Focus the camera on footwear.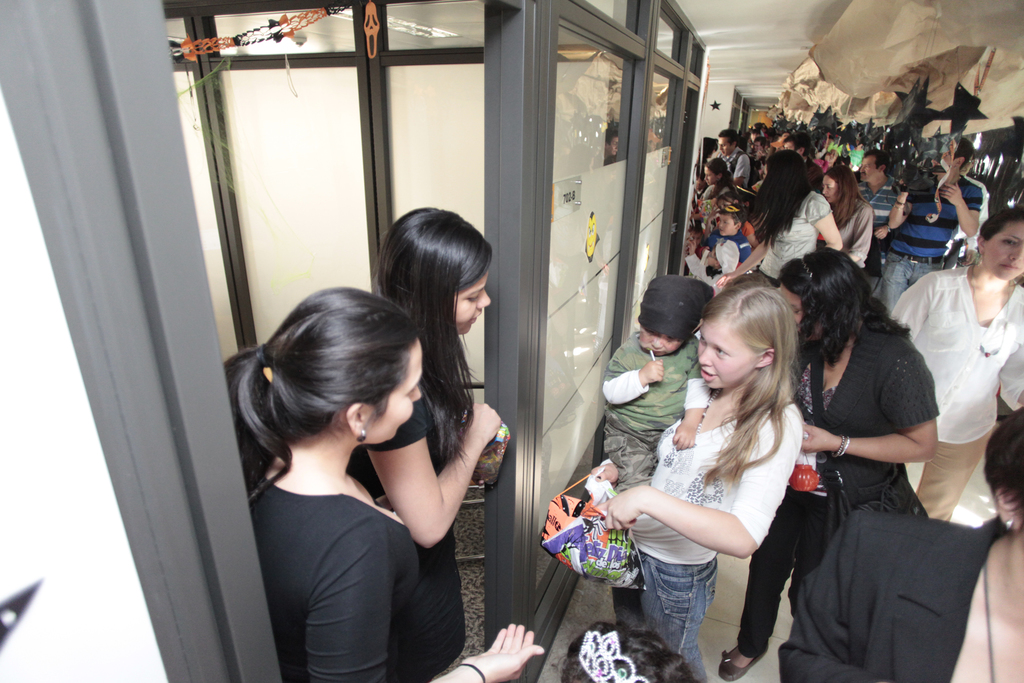
Focus region: 713/644/770/682.
